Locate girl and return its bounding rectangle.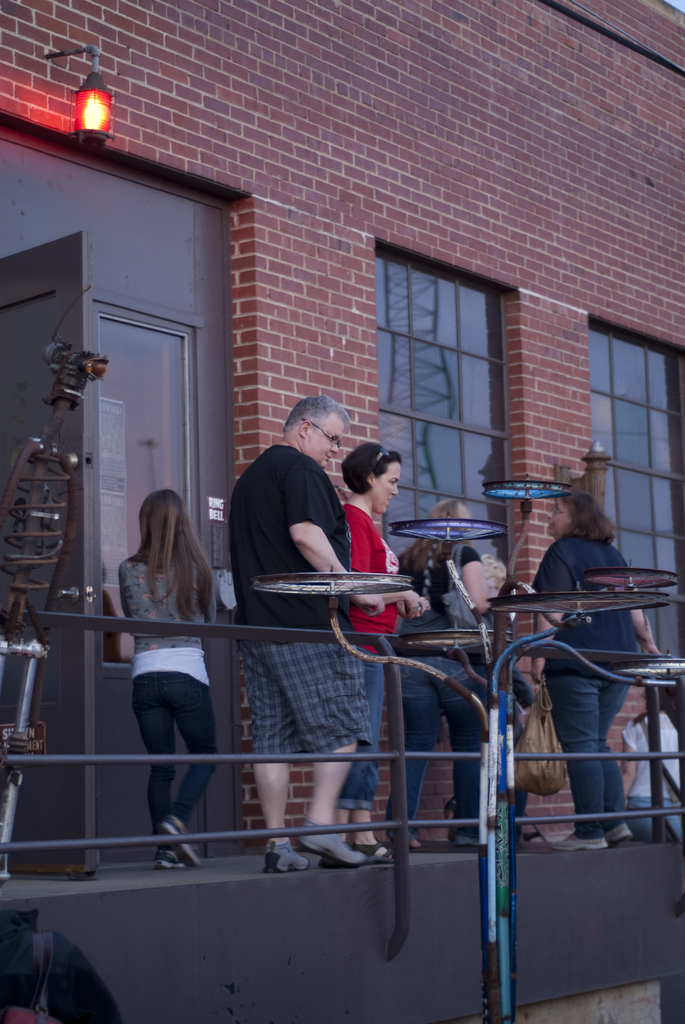
rect(622, 673, 684, 832).
